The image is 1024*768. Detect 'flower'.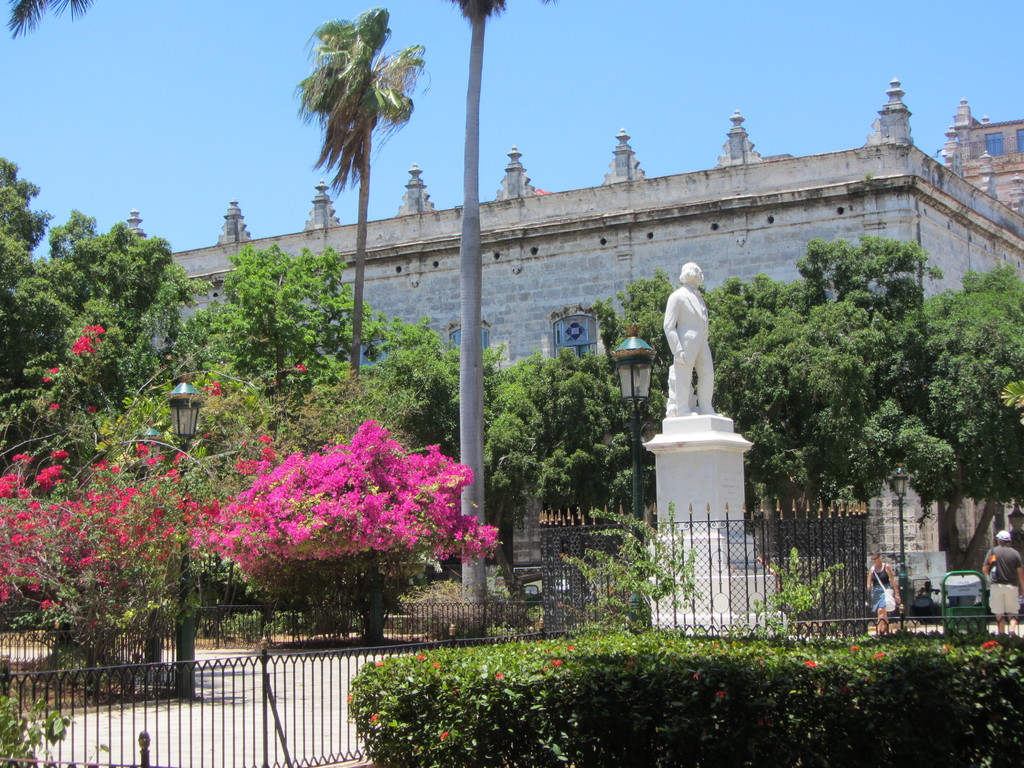
Detection: (801, 660, 817, 669).
